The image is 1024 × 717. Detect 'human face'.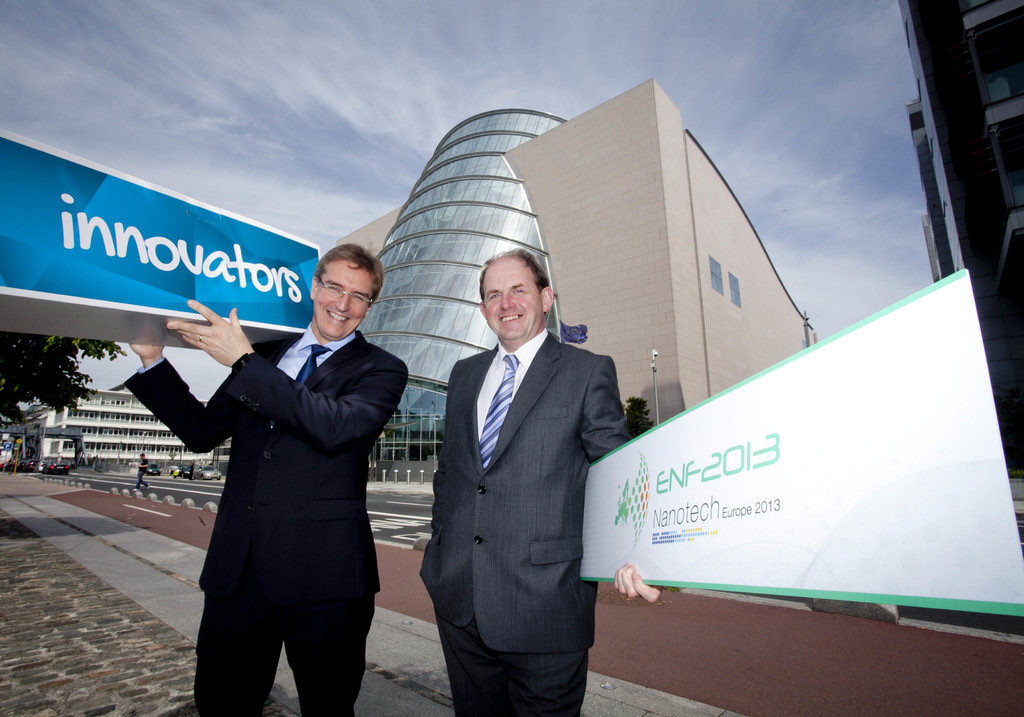
Detection: 483,259,538,345.
